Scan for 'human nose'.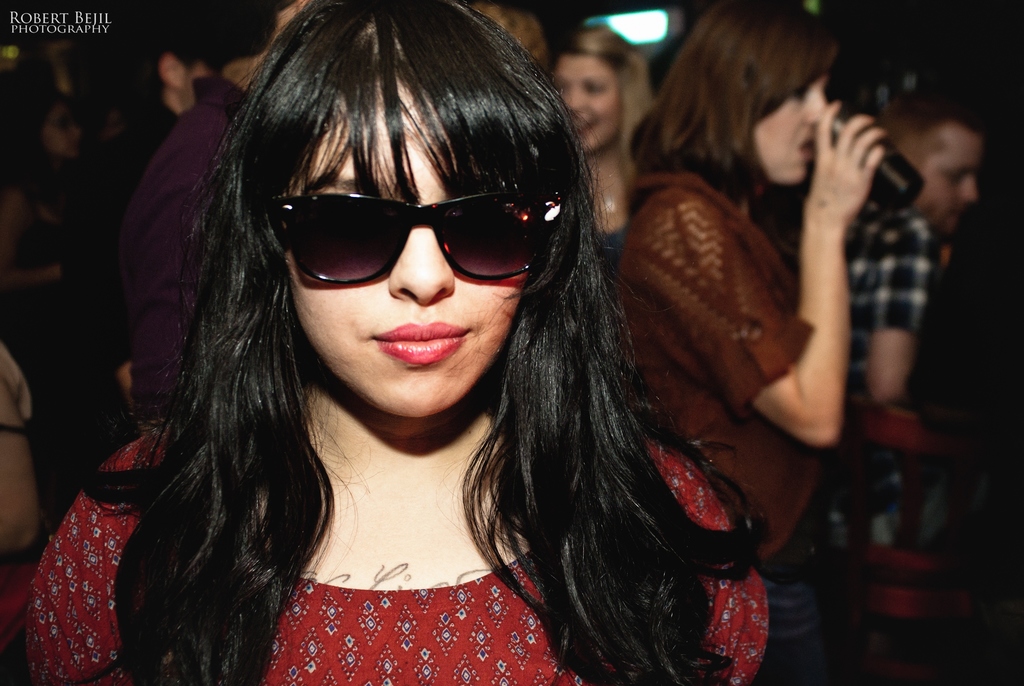
Scan result: region(571, 81, 588, 112).
